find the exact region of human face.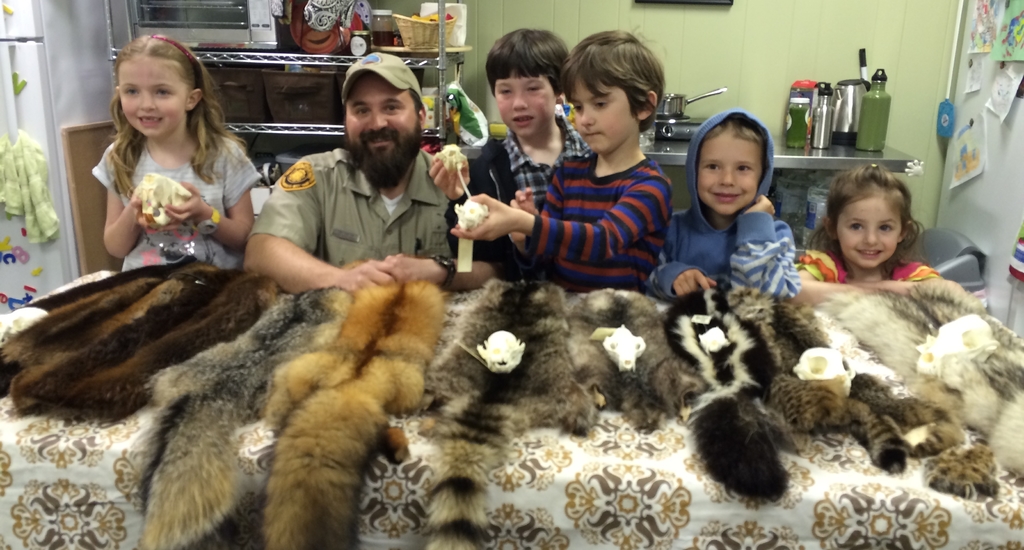
Exact region: 118, 54, 181, 138.
